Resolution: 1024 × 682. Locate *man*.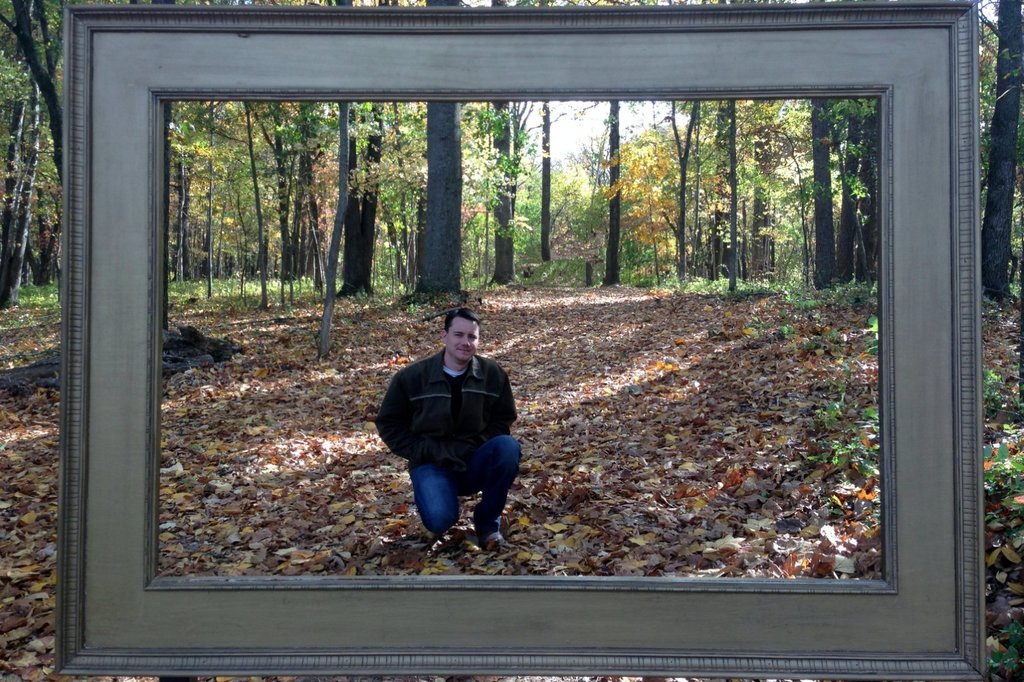
[x1=376, y1=305, x2=534, y2=552].
